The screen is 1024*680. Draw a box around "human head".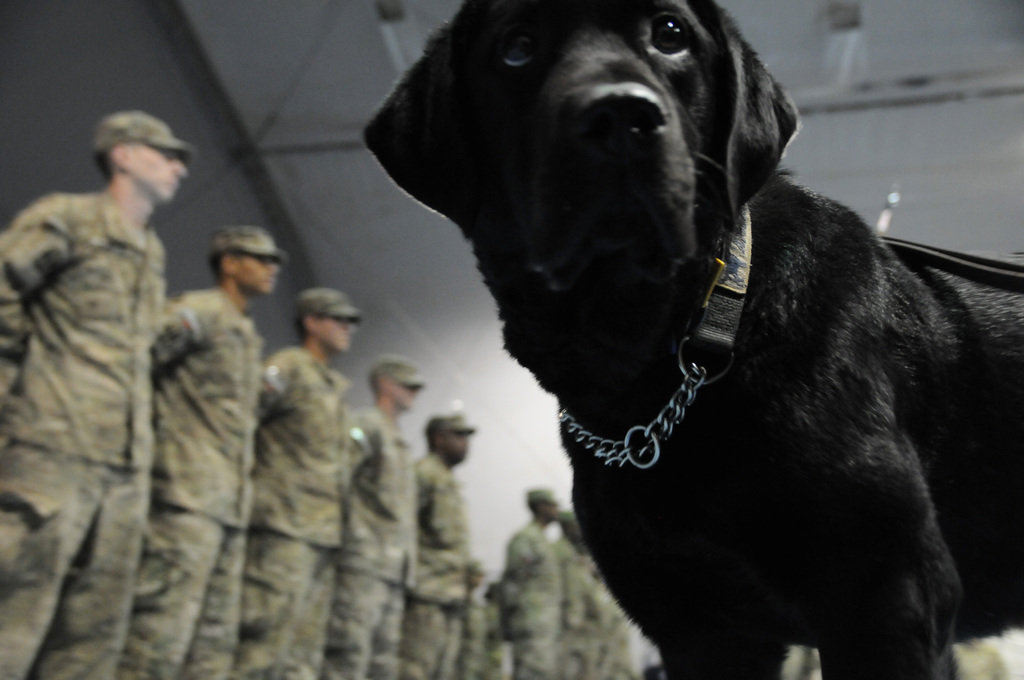
box(526, 485, 559, 526).
